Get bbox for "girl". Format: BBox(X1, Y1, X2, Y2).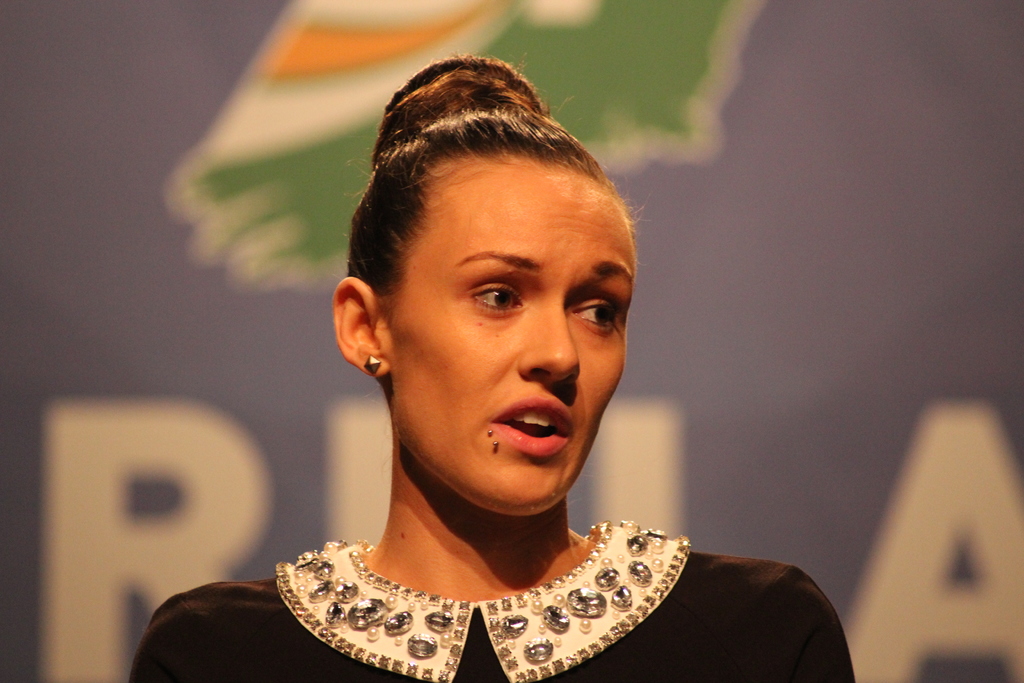
BBox(128, 58, 856, 682).
